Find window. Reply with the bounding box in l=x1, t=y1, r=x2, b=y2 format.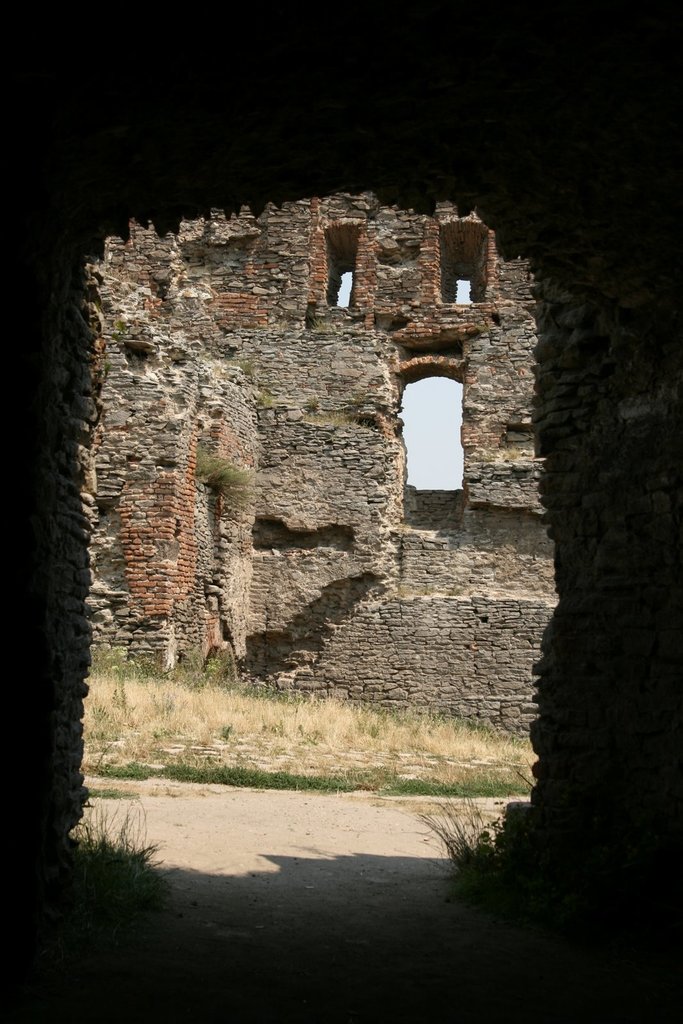
l=317, t=226, r=357, b=306.
